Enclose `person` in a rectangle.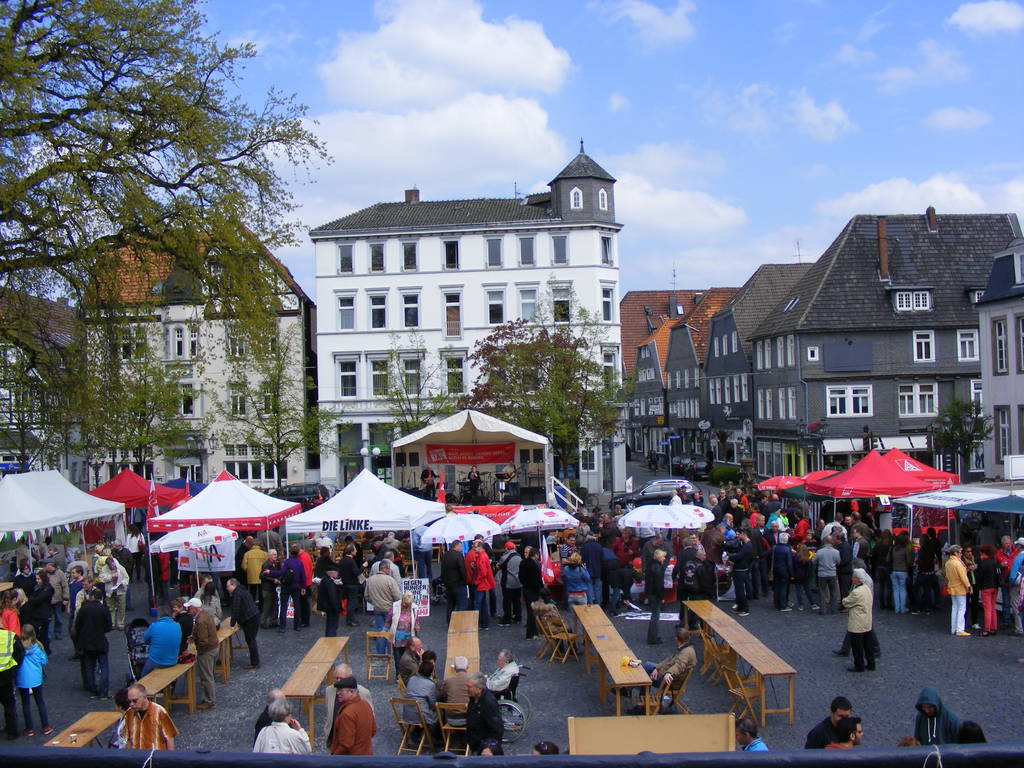
left=913, top=688, right=964, bottom=743.
